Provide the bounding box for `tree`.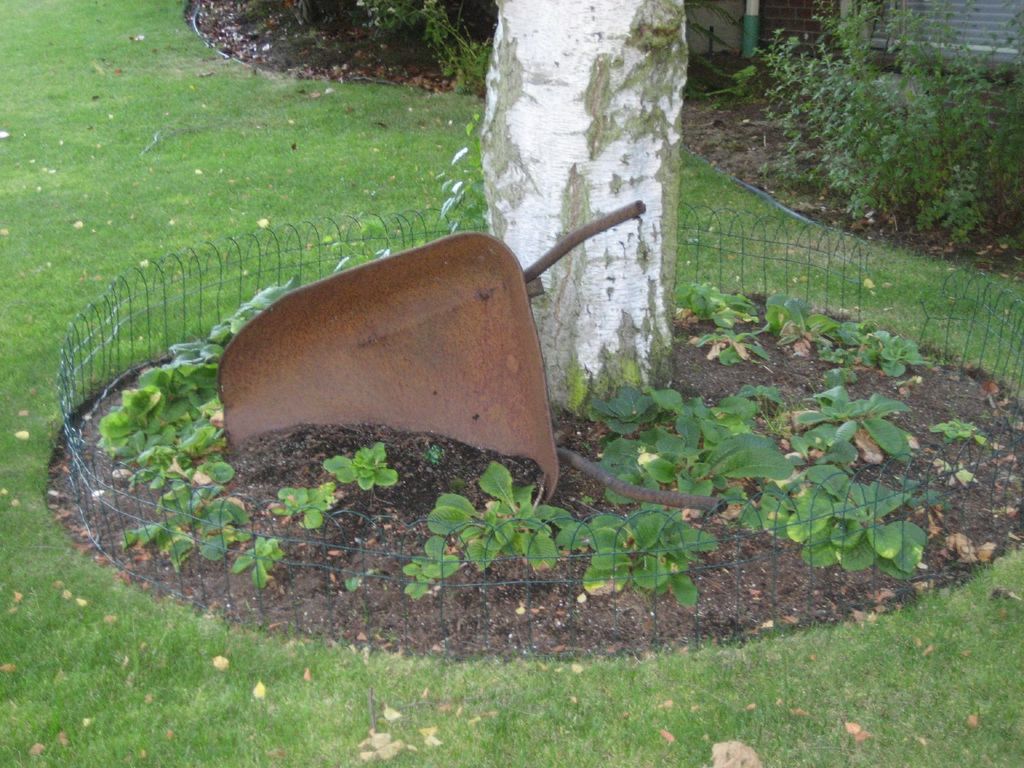
detection(478, 0, 680, 419).
